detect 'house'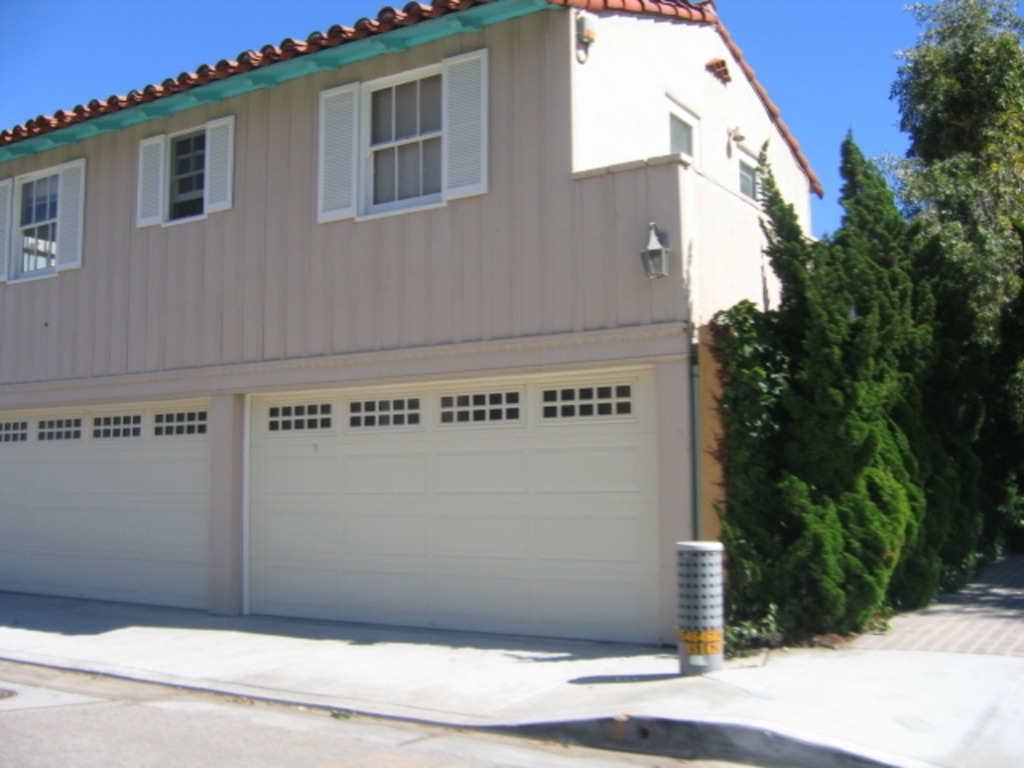
region(35, 0, 840, 661)
